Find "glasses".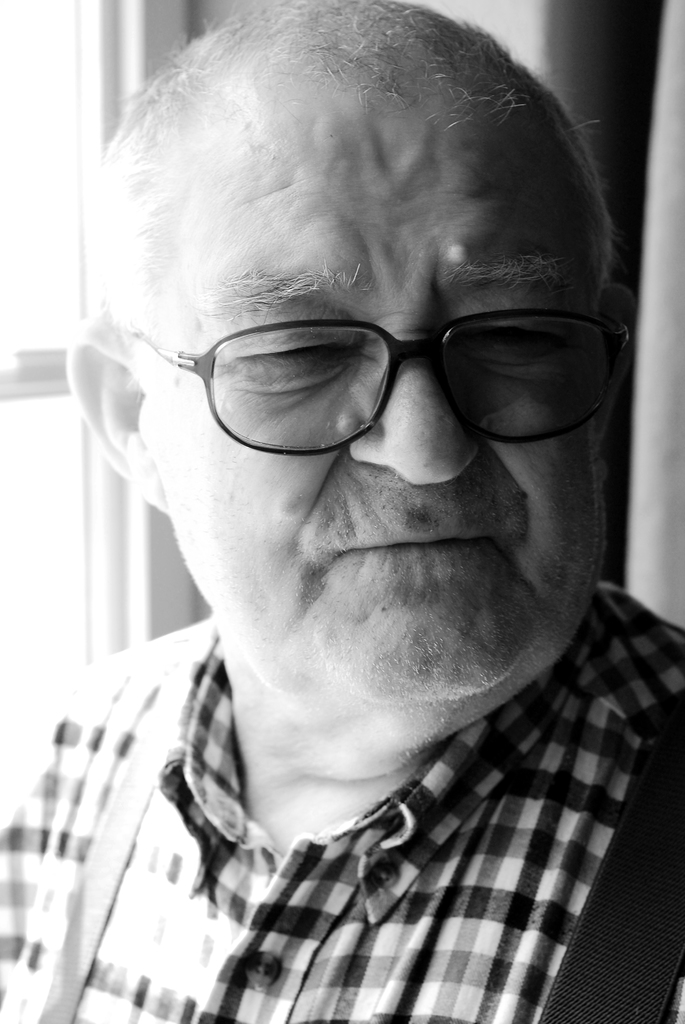
BBox(116, 287, 634, 454).
